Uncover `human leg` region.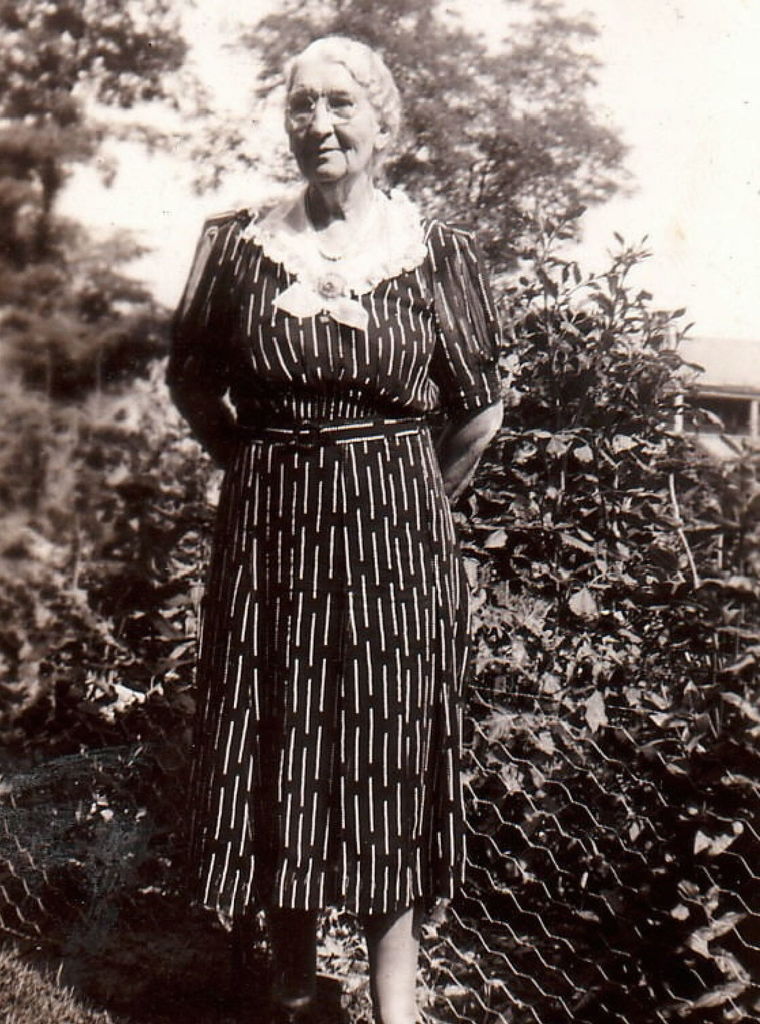
Uncovered: [left=367, top=917, right=432, bottom=1021].
